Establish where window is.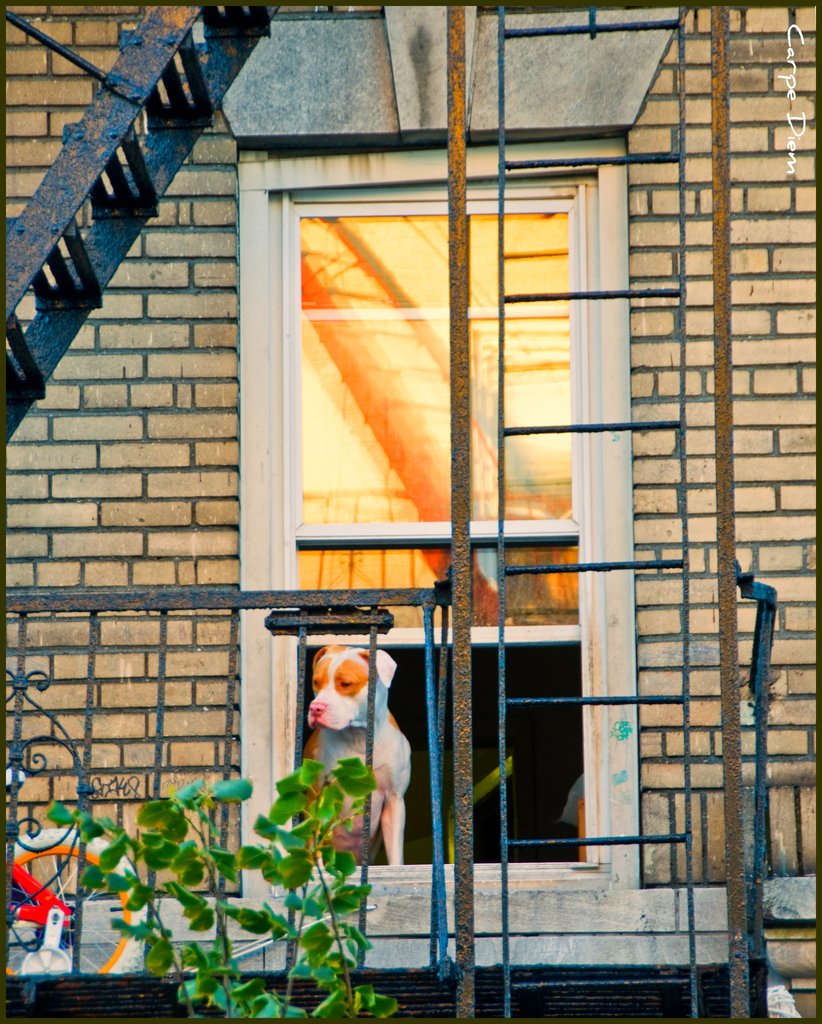
Established at bbox(235, 143, 643, 886).
